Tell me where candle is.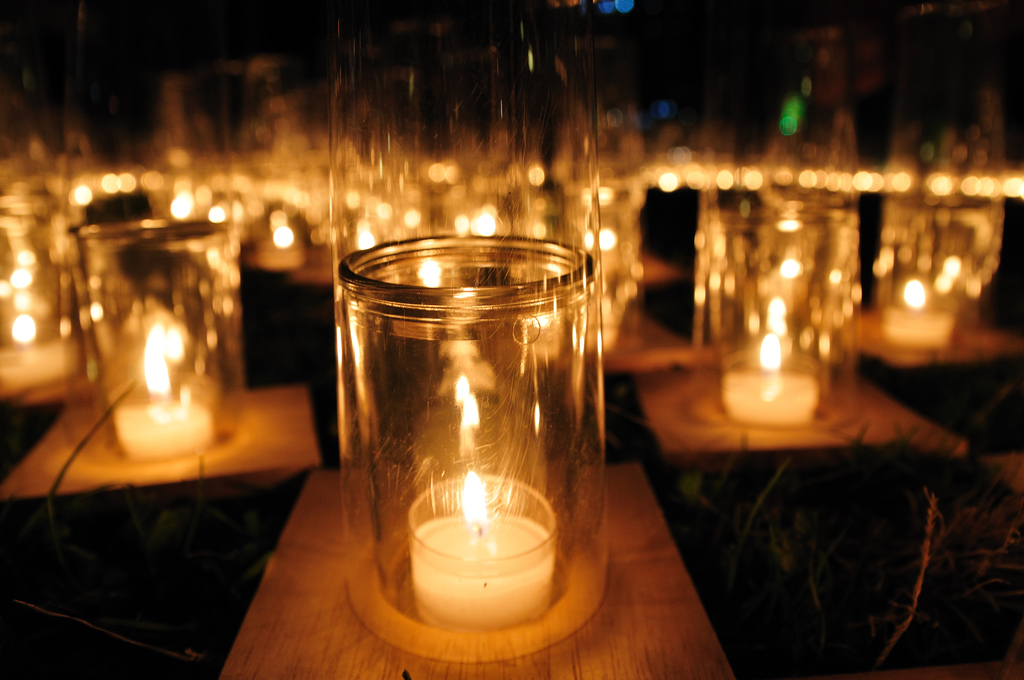
candle is at select_region(723, 330, 815, 424).
